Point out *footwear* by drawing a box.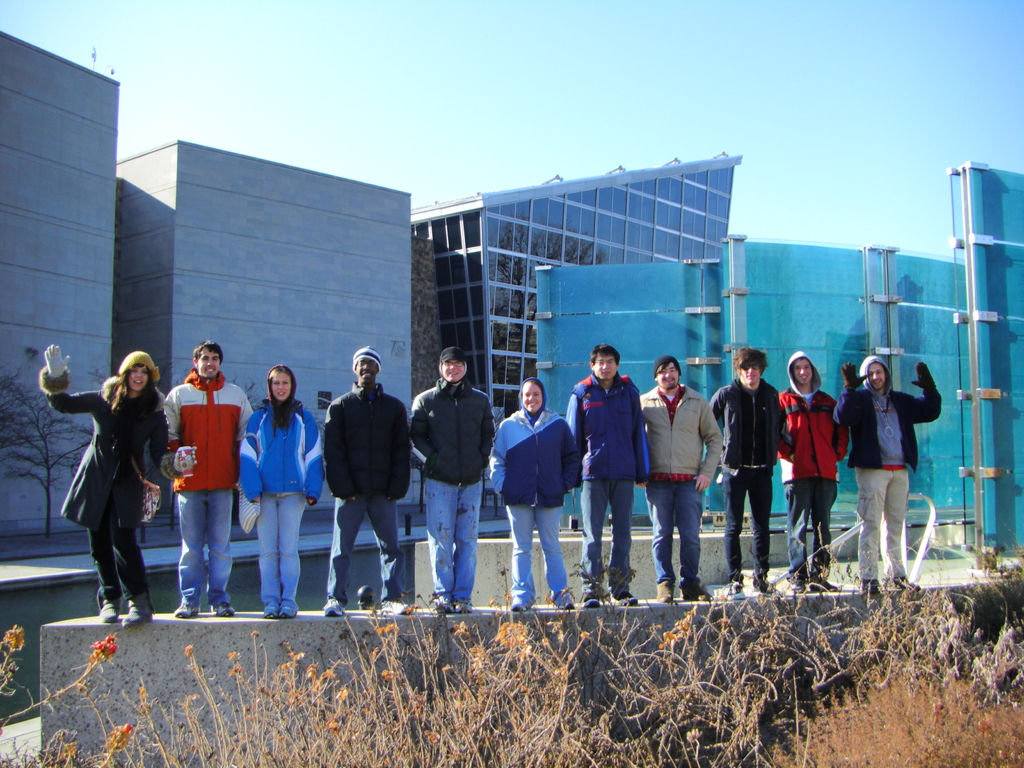
select_region(216, 600, 236, 619).
